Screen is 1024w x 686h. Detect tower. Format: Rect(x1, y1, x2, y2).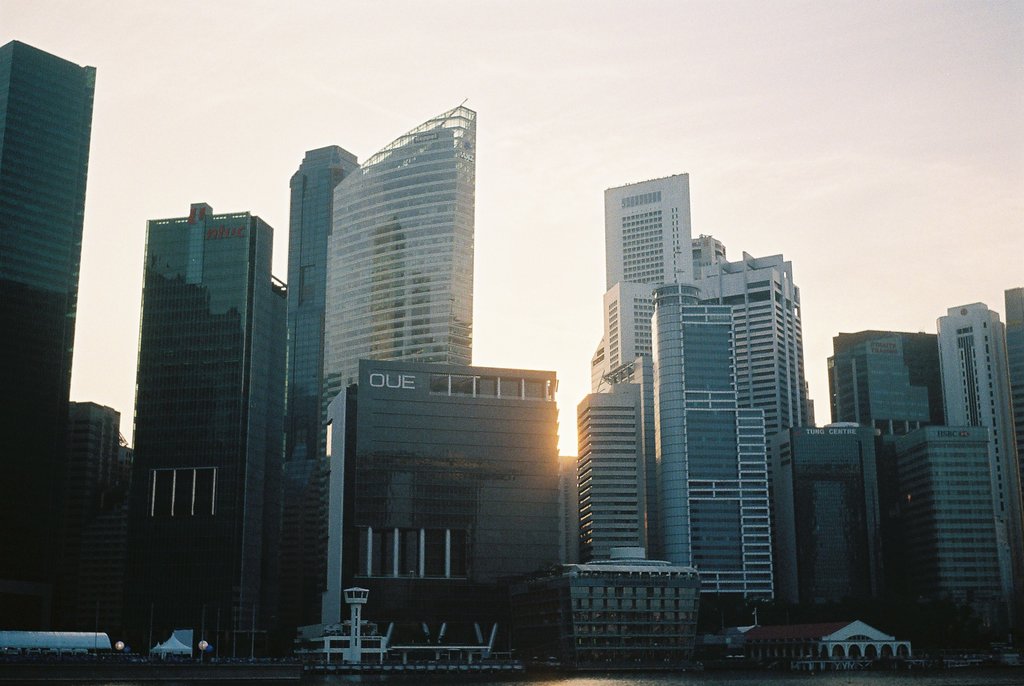
Rect(602, 172, 692, 290).
